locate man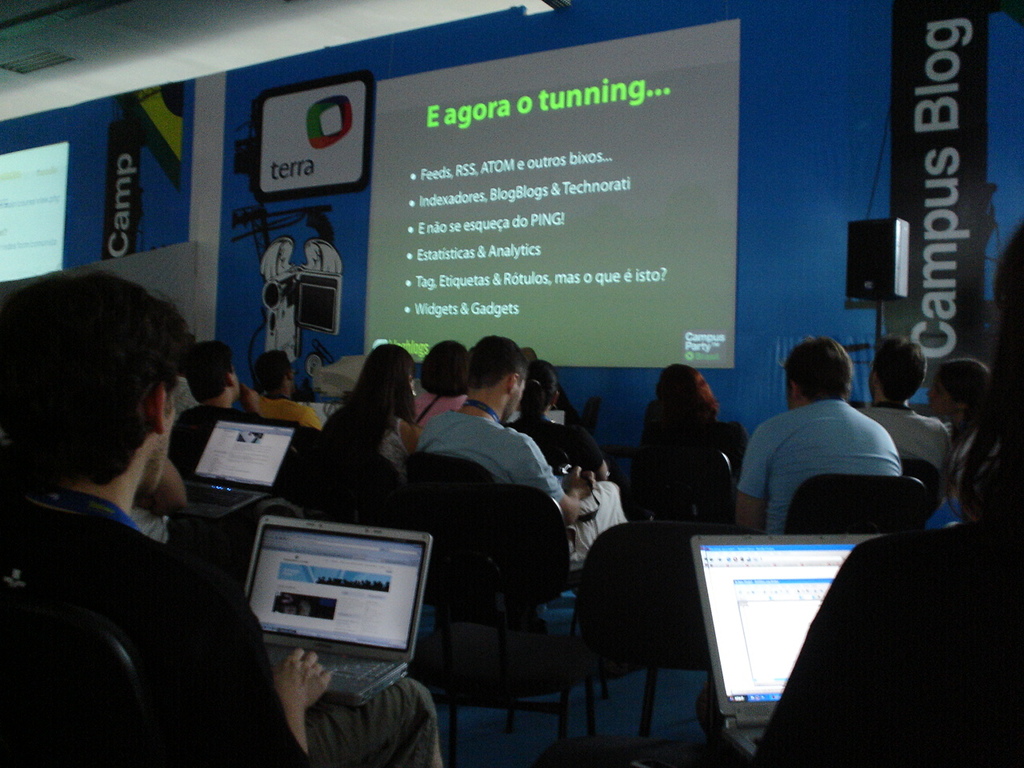
x1=249 y1=351 x2=322 y2=430
